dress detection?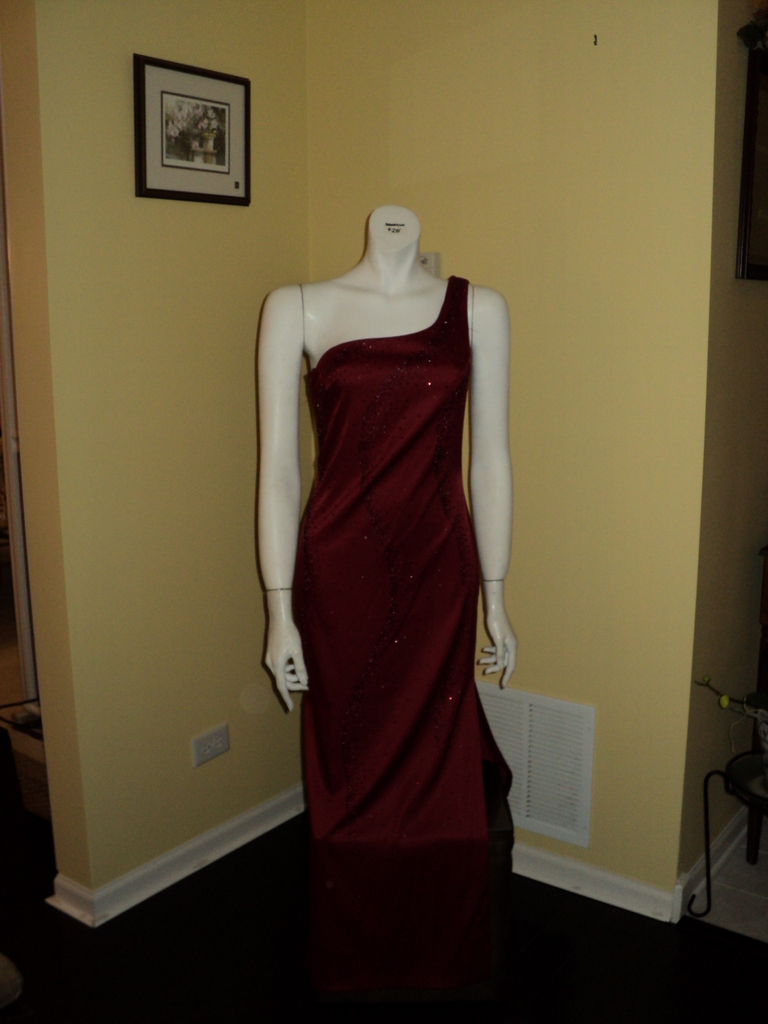
{"left": 289, "top": 272, "right": 519, "bottom": 991}
